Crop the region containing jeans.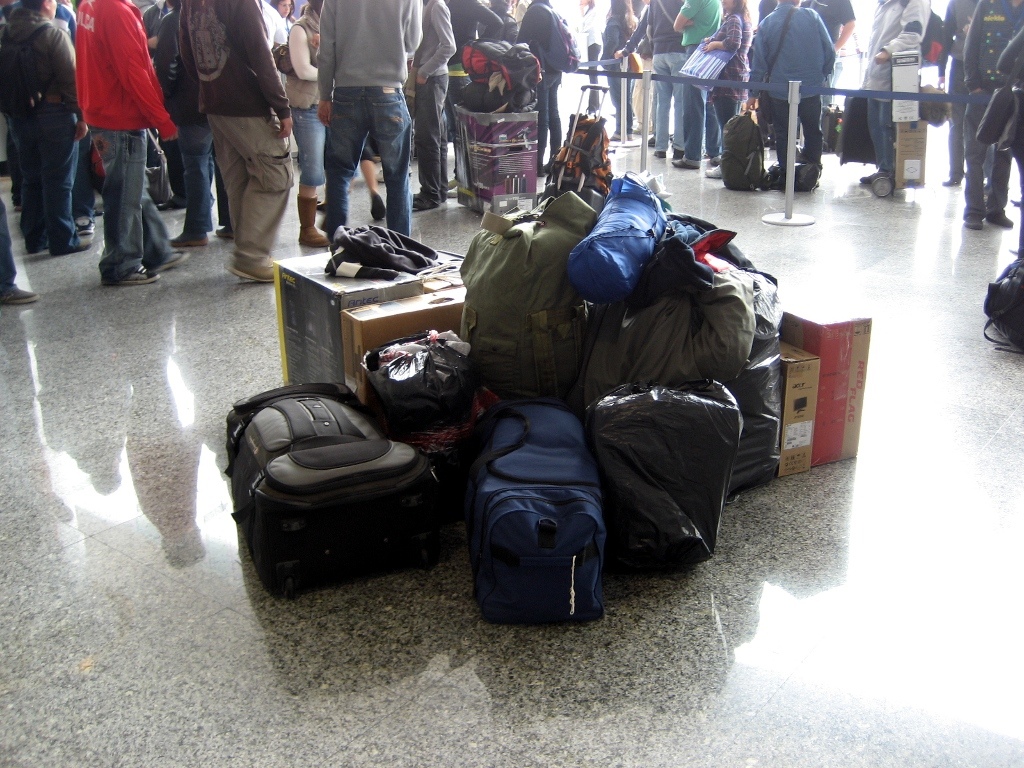
Crop region: bbox=[690, 82, 718, 160].
